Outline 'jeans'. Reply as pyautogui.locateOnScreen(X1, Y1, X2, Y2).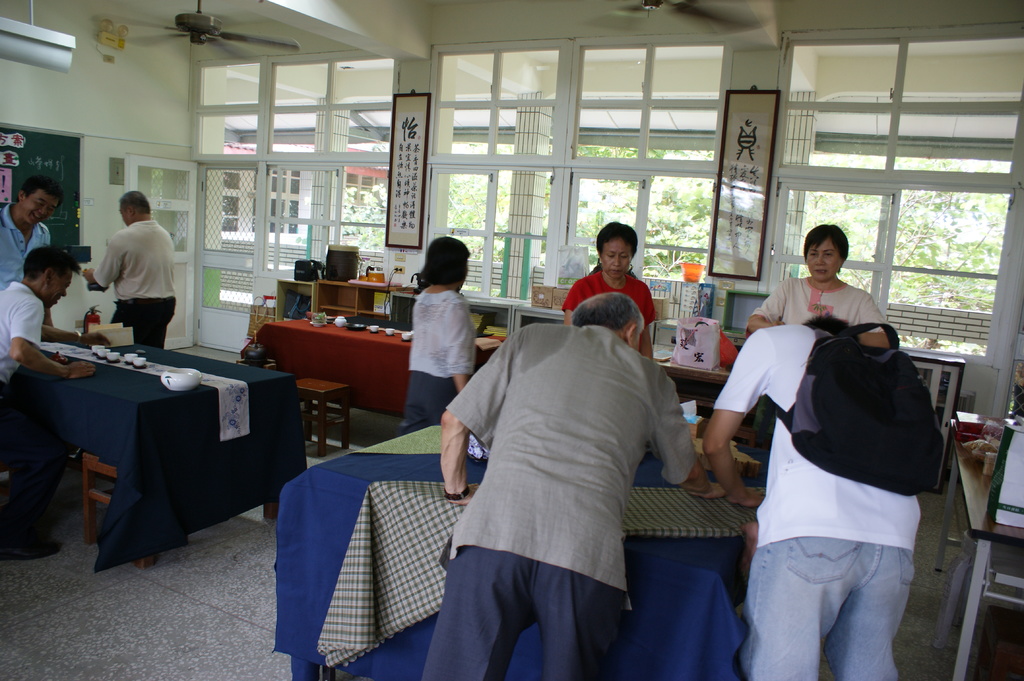
pyautogui.locateOnScreen(738, 534, 915, 680).
